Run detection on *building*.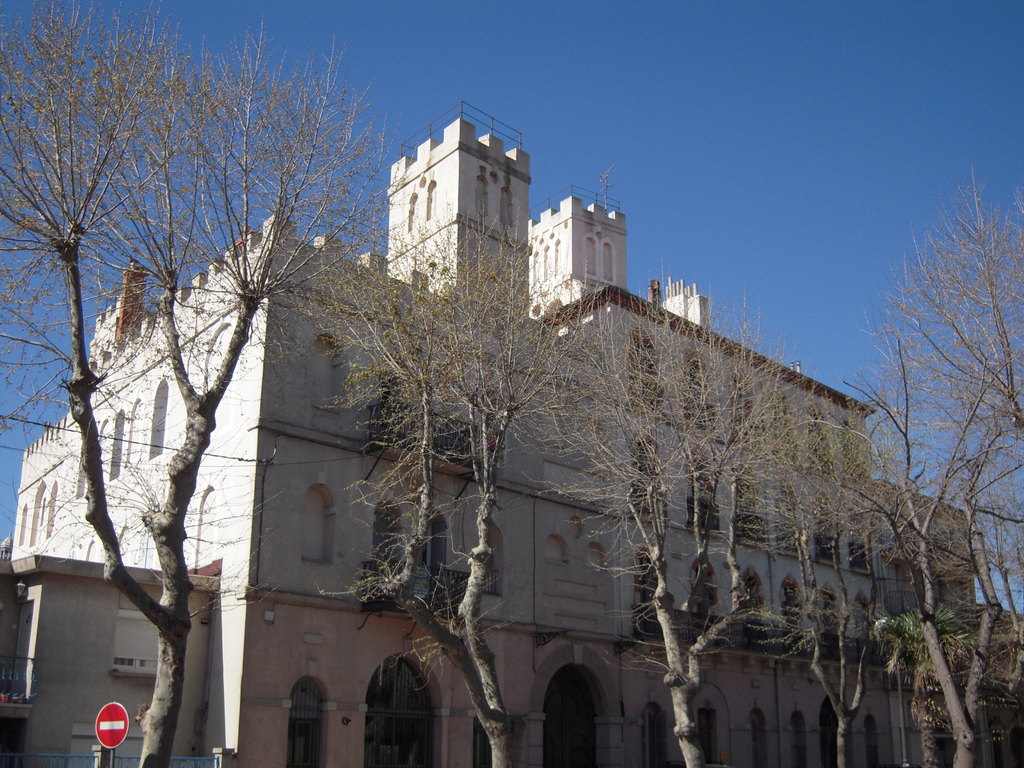
Result: [x1=0, y1=99, x2=1023, y2=767].
